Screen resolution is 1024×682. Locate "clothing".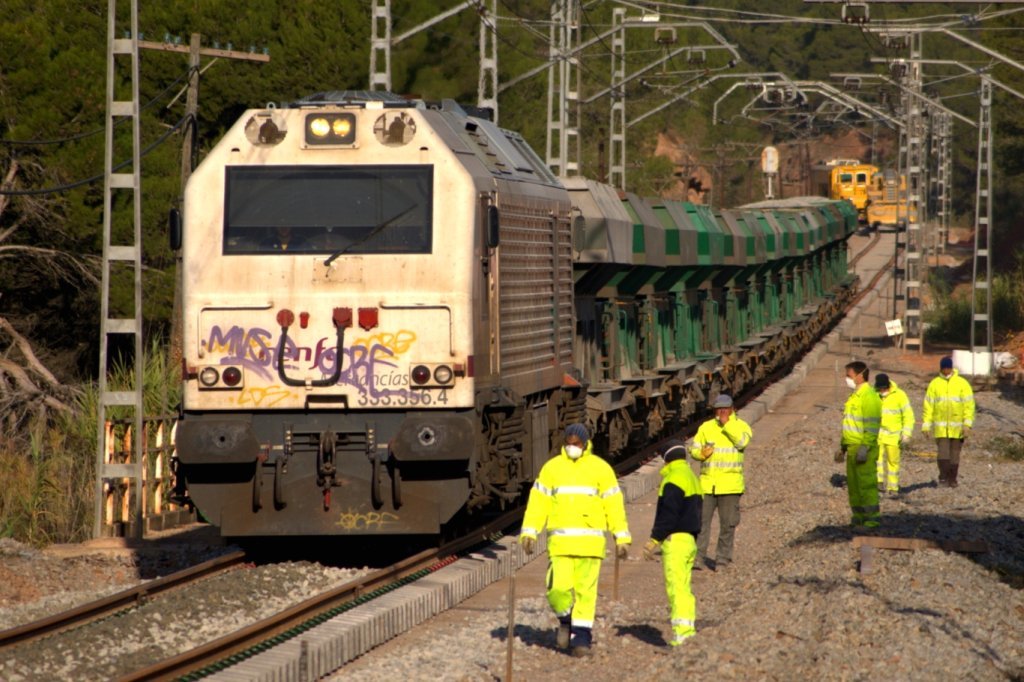
684, 409, 745, 561.
